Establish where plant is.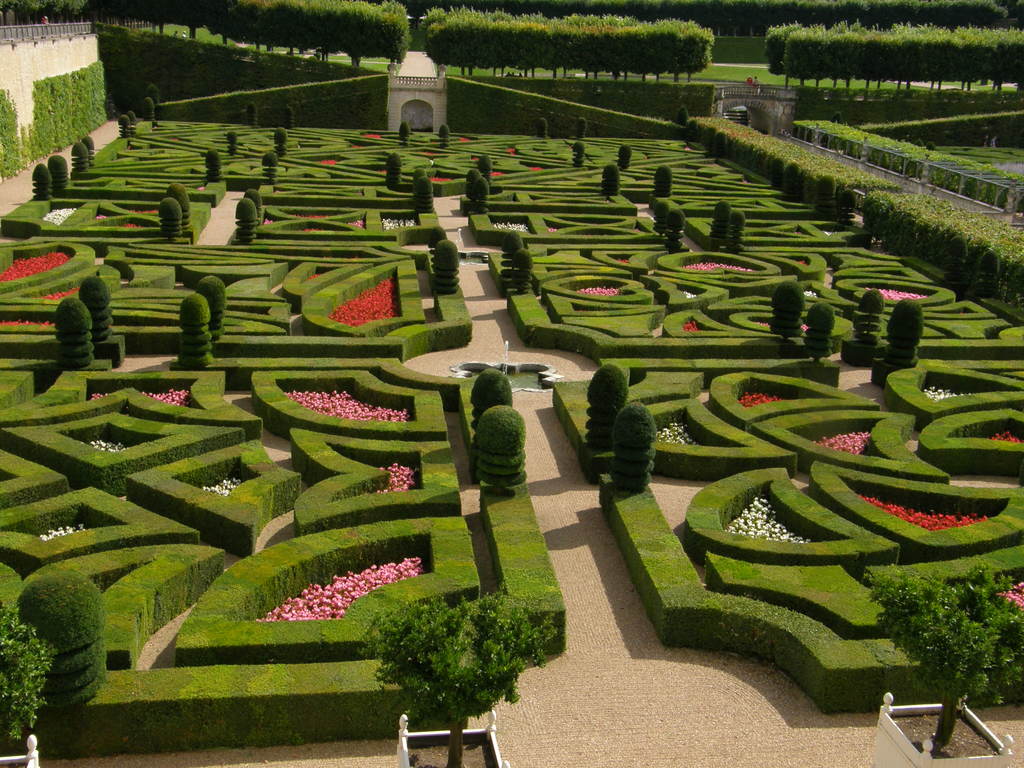
Established at box(863, 554, 1023, 756).
